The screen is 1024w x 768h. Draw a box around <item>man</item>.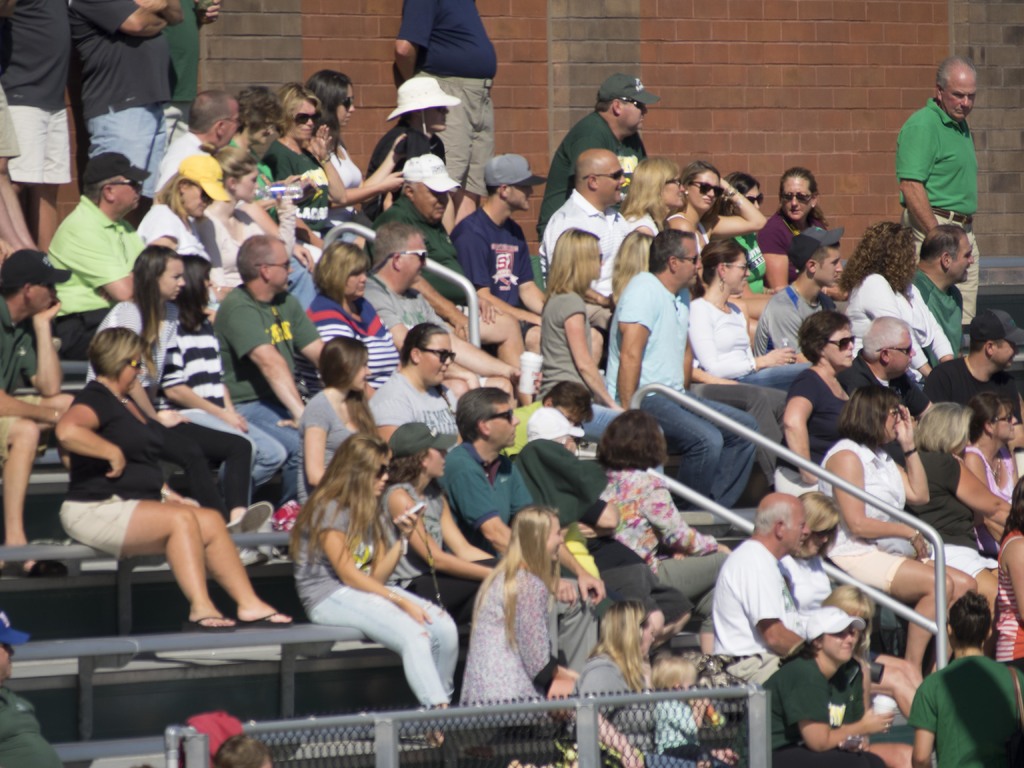
rect(538, 151, 649, 318).
